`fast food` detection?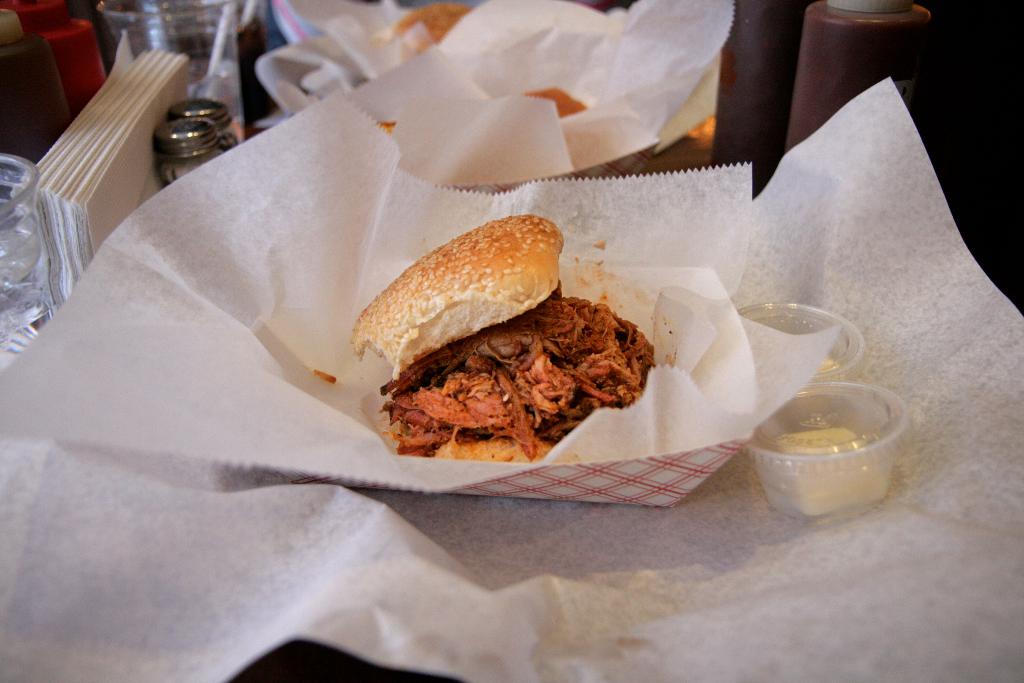
Rect(340, 206, 655, 463)
